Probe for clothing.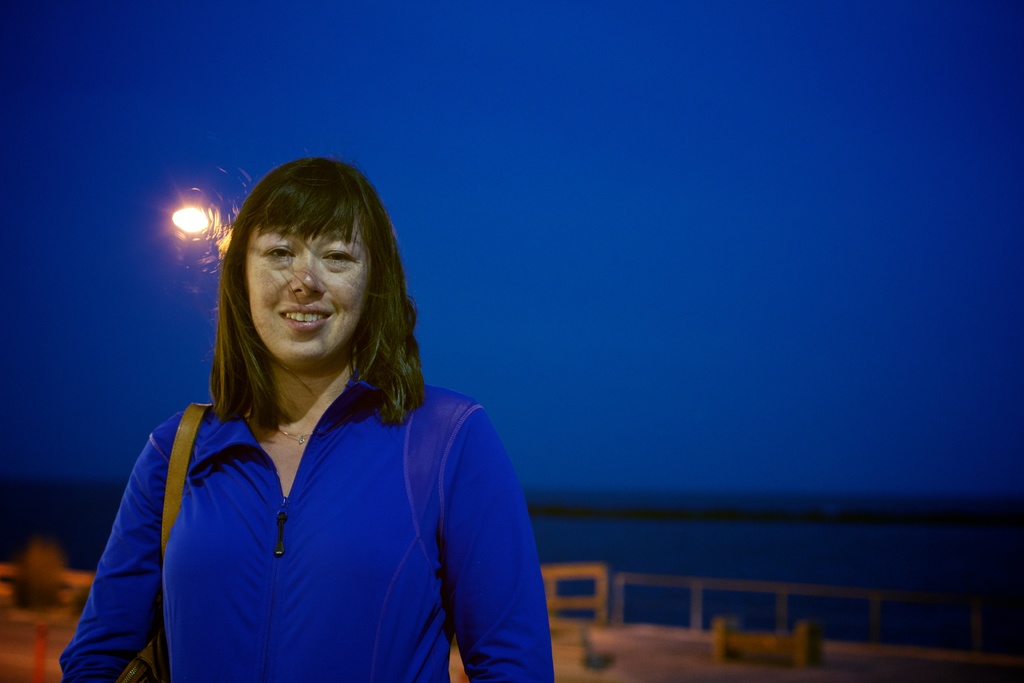
Probe result: 85,346,525,666.
